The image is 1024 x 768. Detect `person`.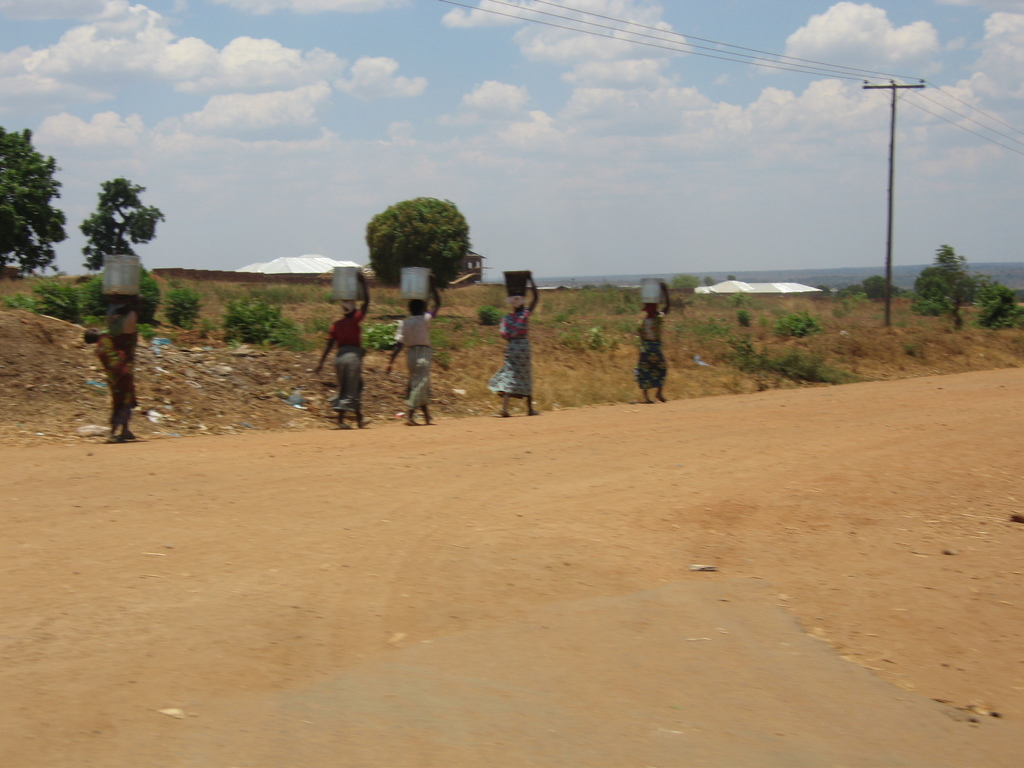
Detection: 100, 290, 142, 447.
